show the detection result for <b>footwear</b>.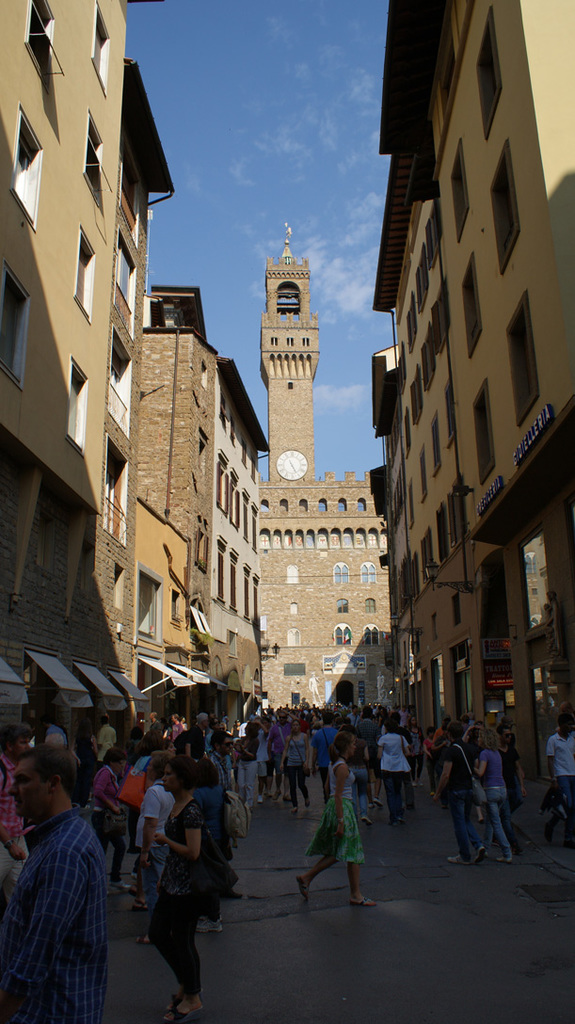
l=448, t=854, r=471, b=864.
